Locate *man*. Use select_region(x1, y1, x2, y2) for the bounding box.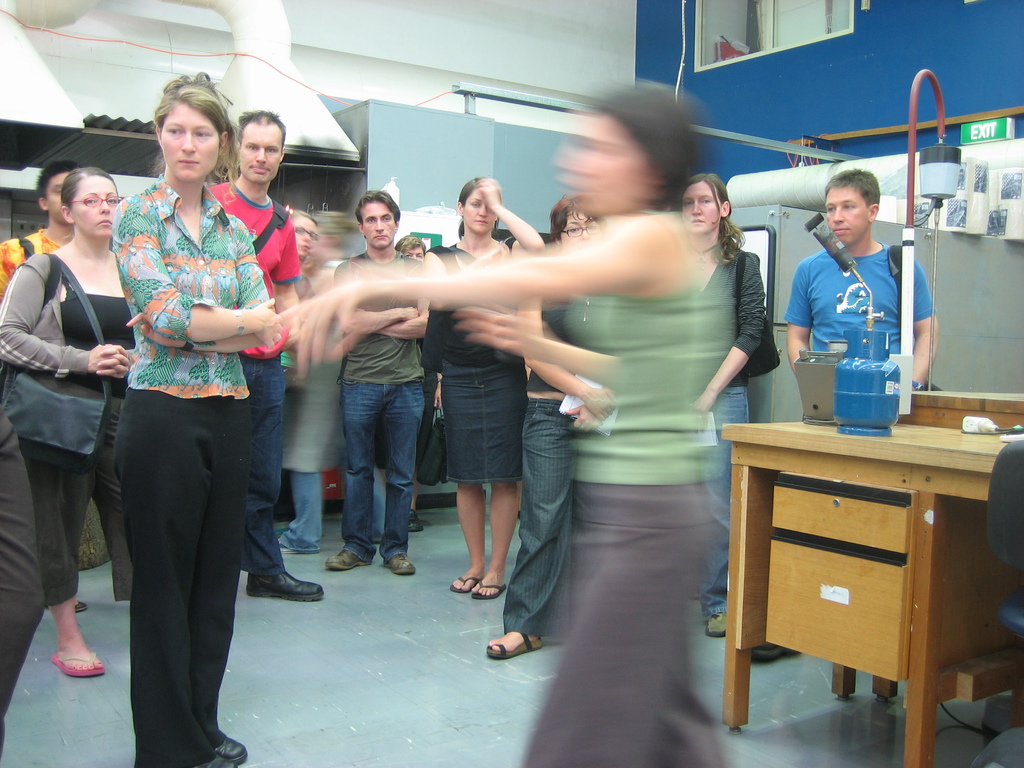
select_region(323, 188, 428, 577).
